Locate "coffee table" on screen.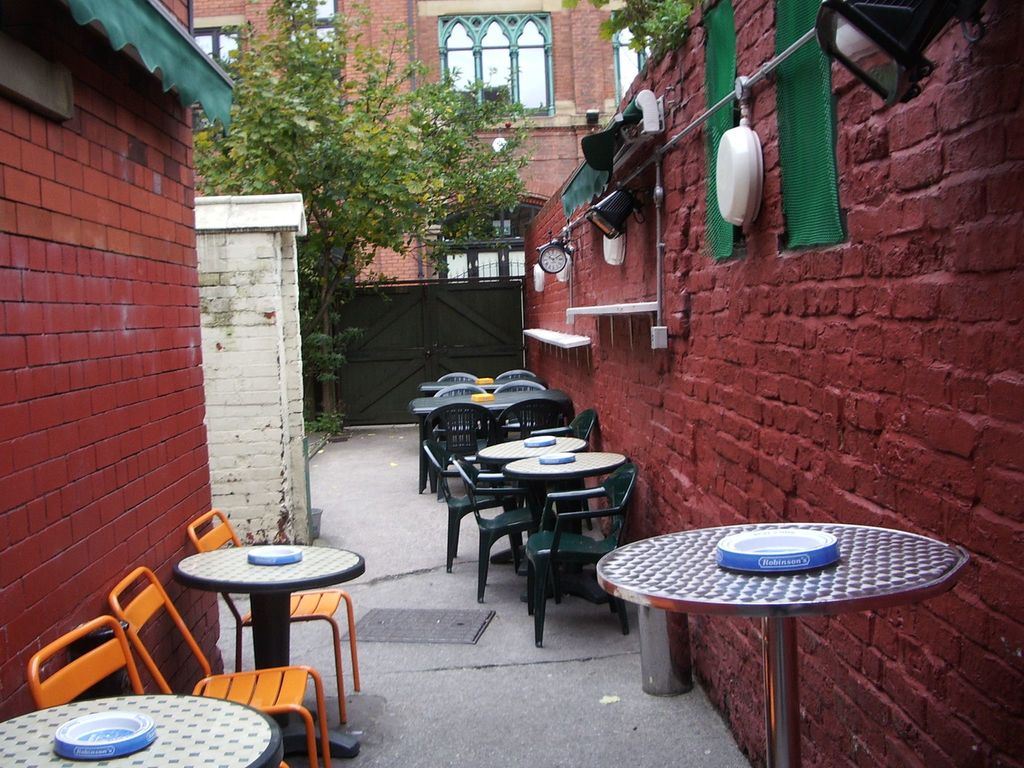
On screen at crop(620, 495, 971, 767).
